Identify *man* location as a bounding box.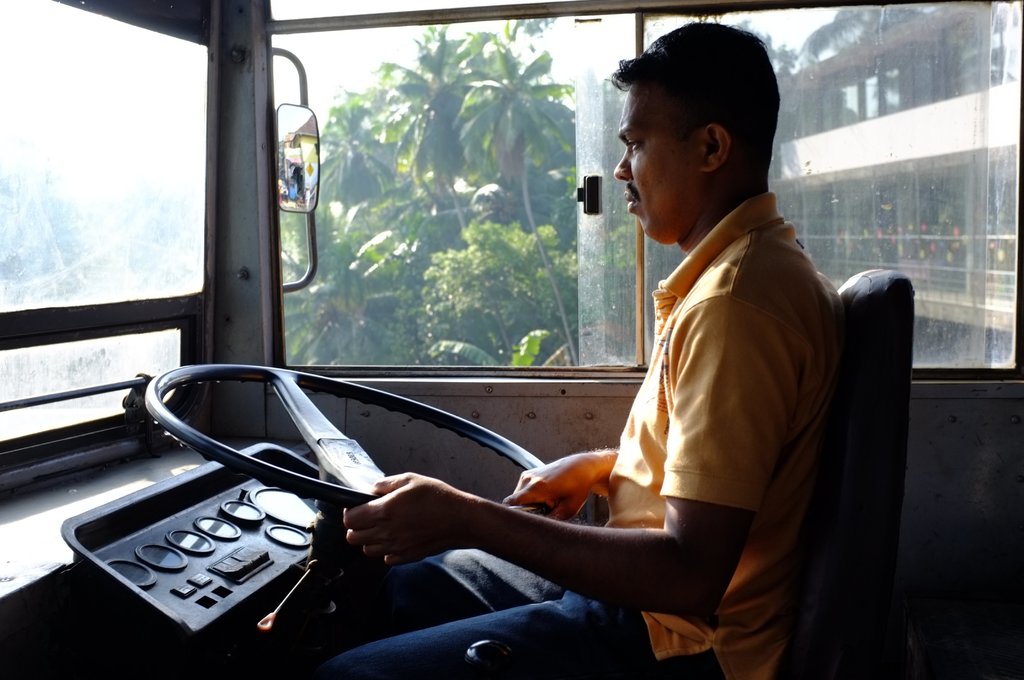
<region>322, 17, 848, 679</region>.
